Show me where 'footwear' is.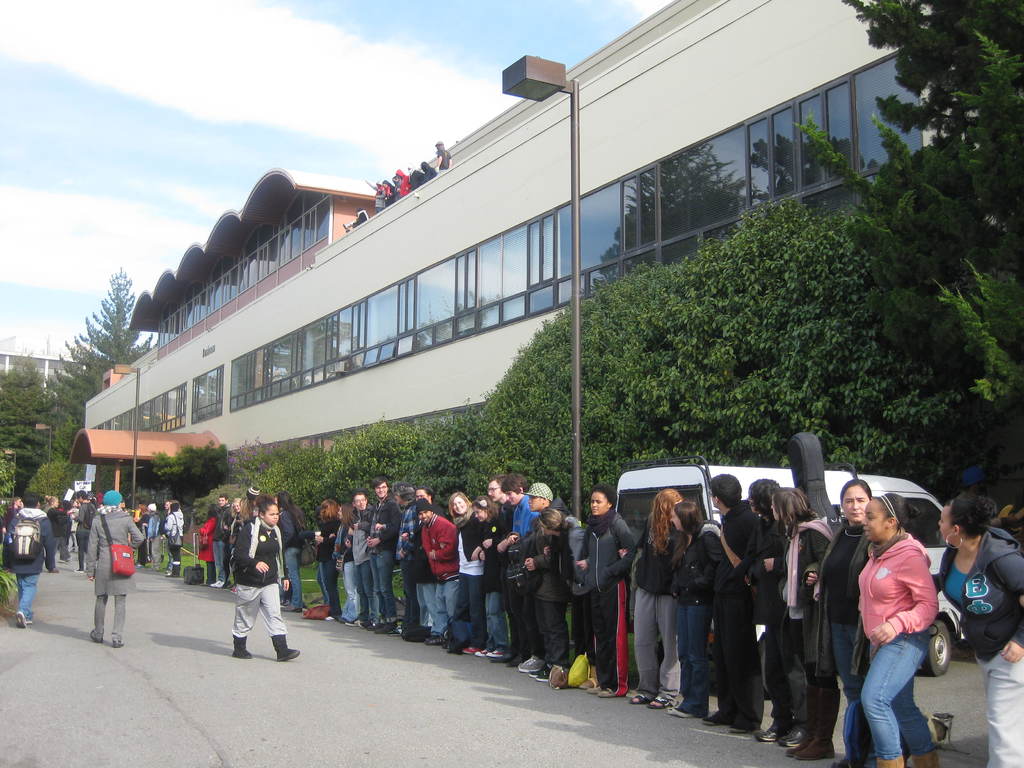
'footwear' is at 776/725/811/750.
